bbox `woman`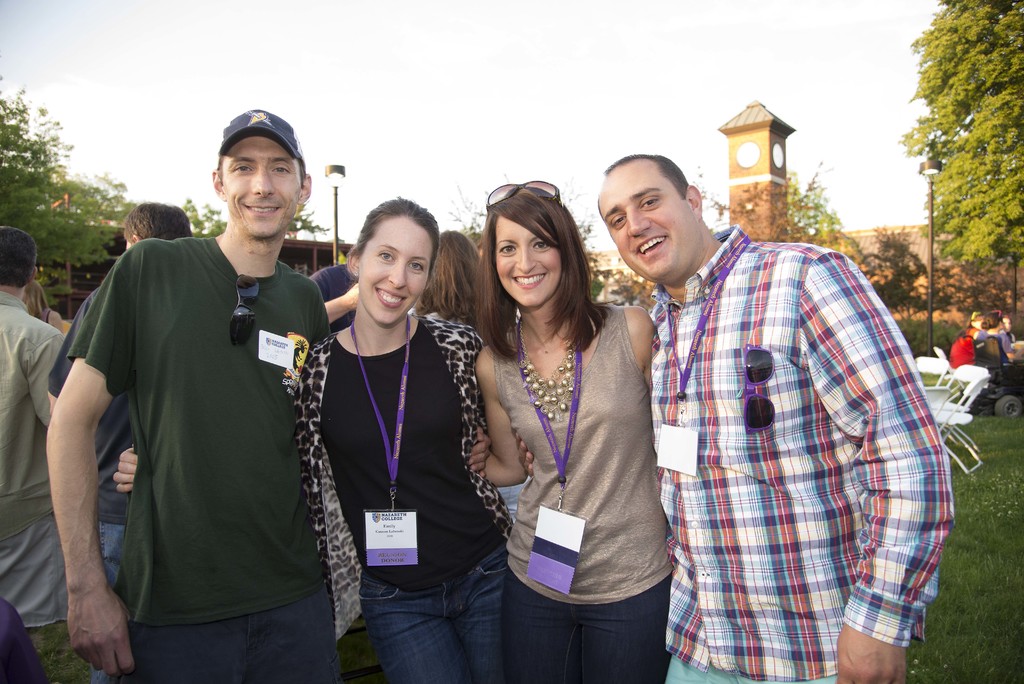
Rect(412, 226, 486, 331)
